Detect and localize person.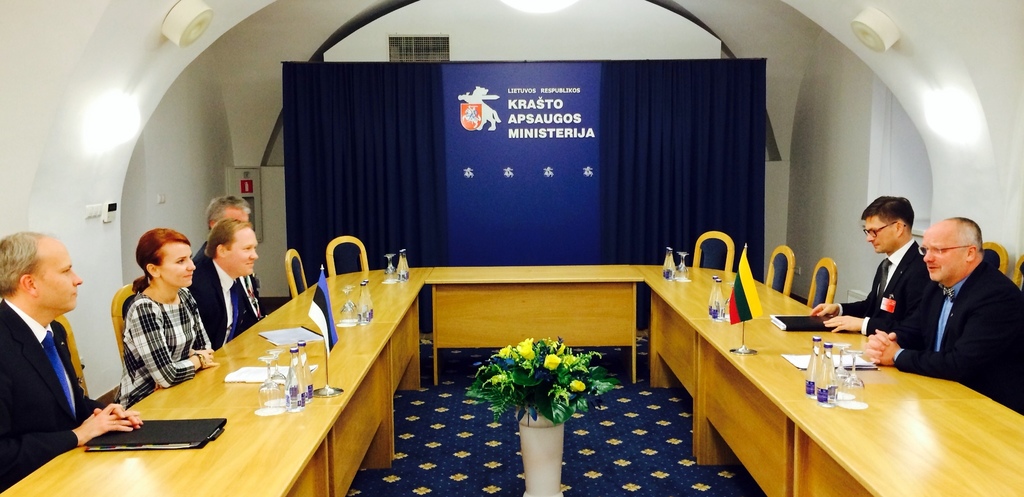
Localized at left=819, top=193, right=935, bottom=348.
